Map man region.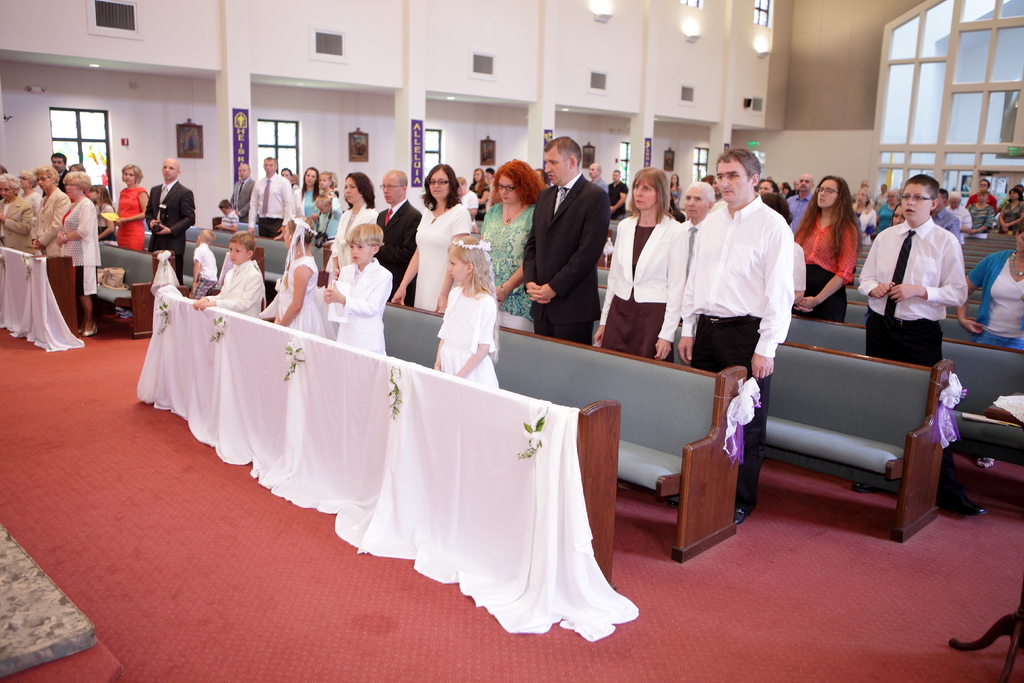
Mapped to [left=375, top=169, right=422, bottom=307].
